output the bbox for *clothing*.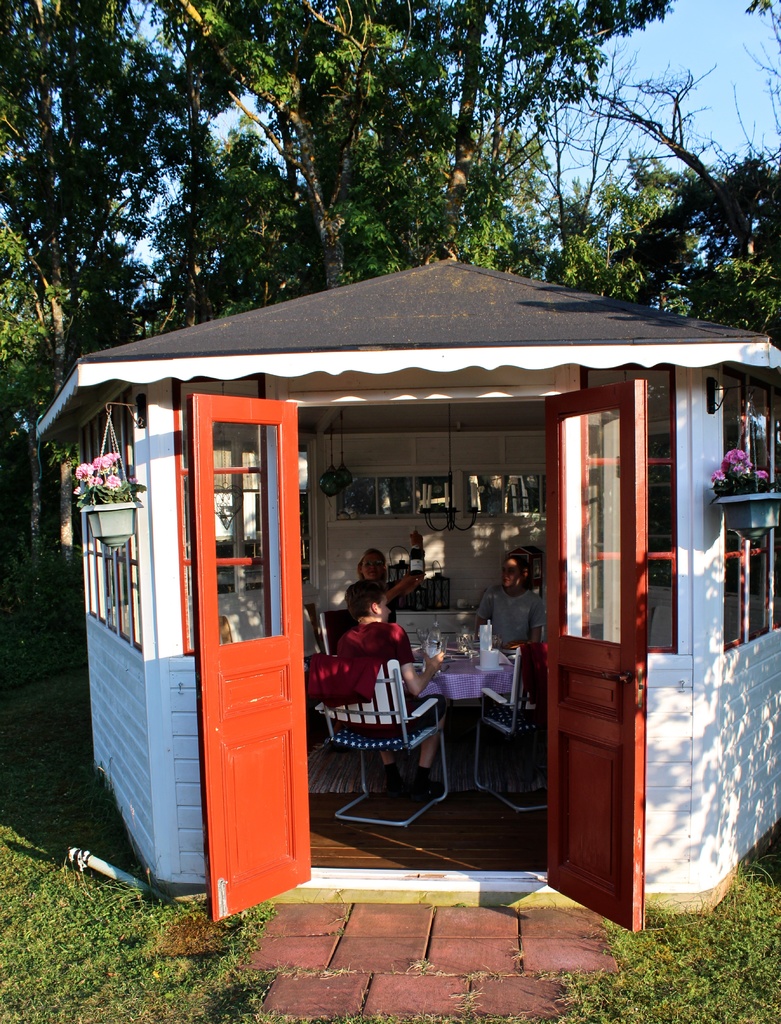
pyautogui.locateOnScreen(330, 608, 417, 714).
